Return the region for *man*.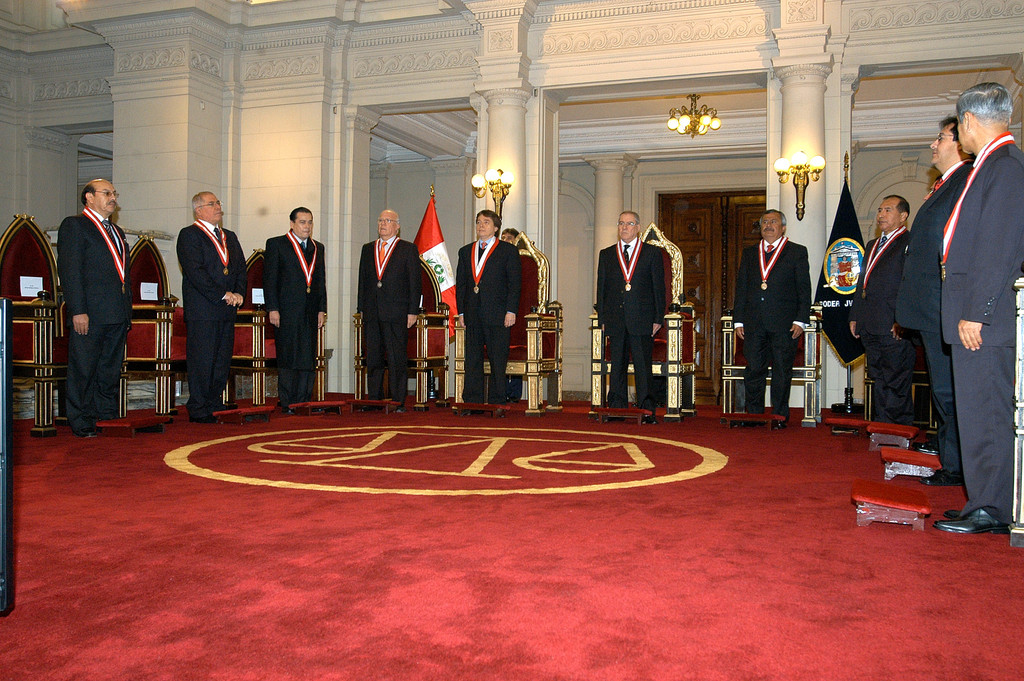
locate(176, 192, 245, 420).
